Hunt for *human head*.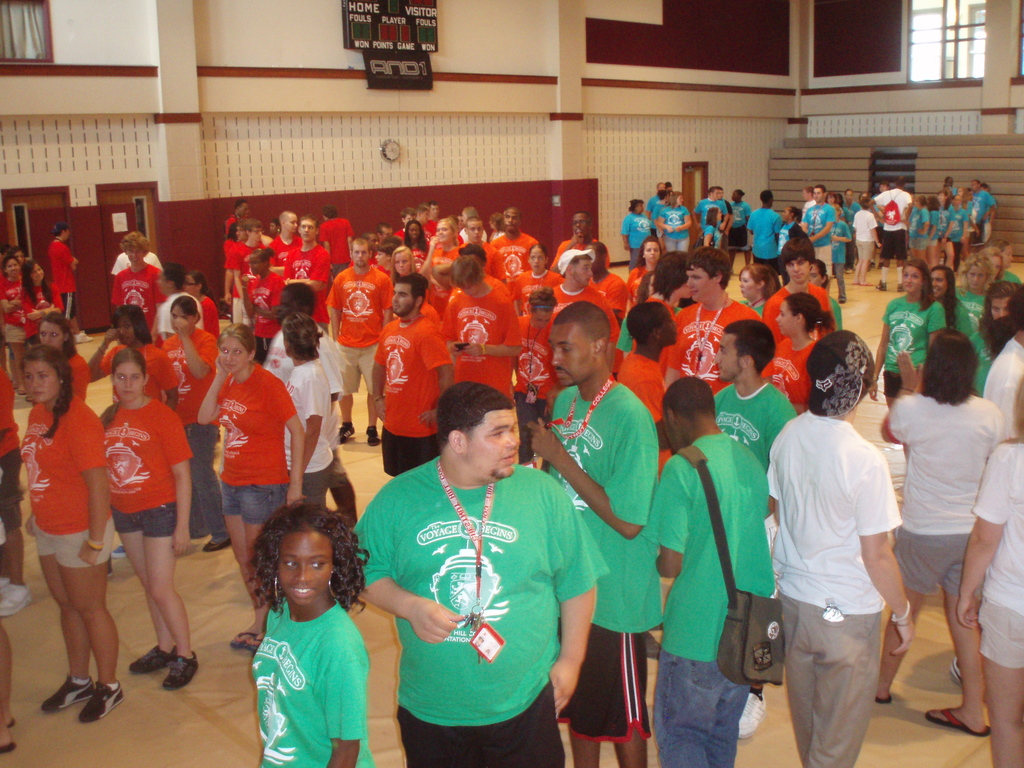
Hunted down at [860,193,870,207].
